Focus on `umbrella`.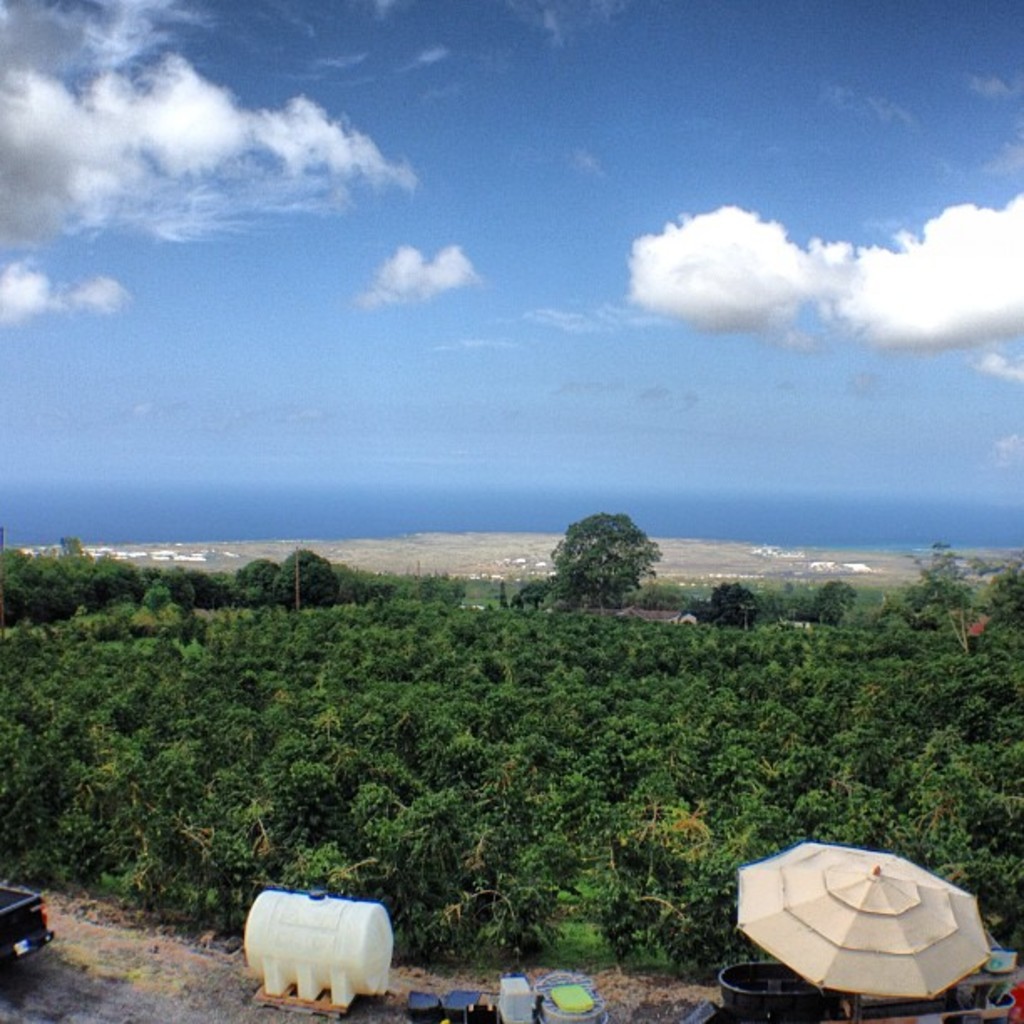
Focused at Rect(726, 843, 994, 1002).
